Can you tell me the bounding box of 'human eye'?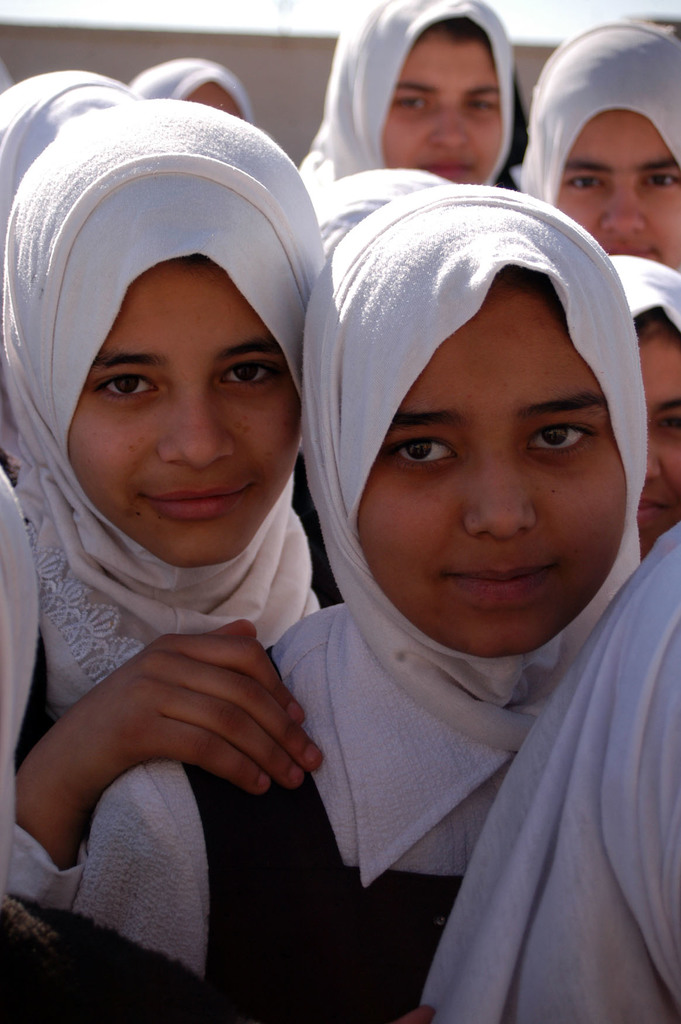
BBox(651, 410, 680, 433).
